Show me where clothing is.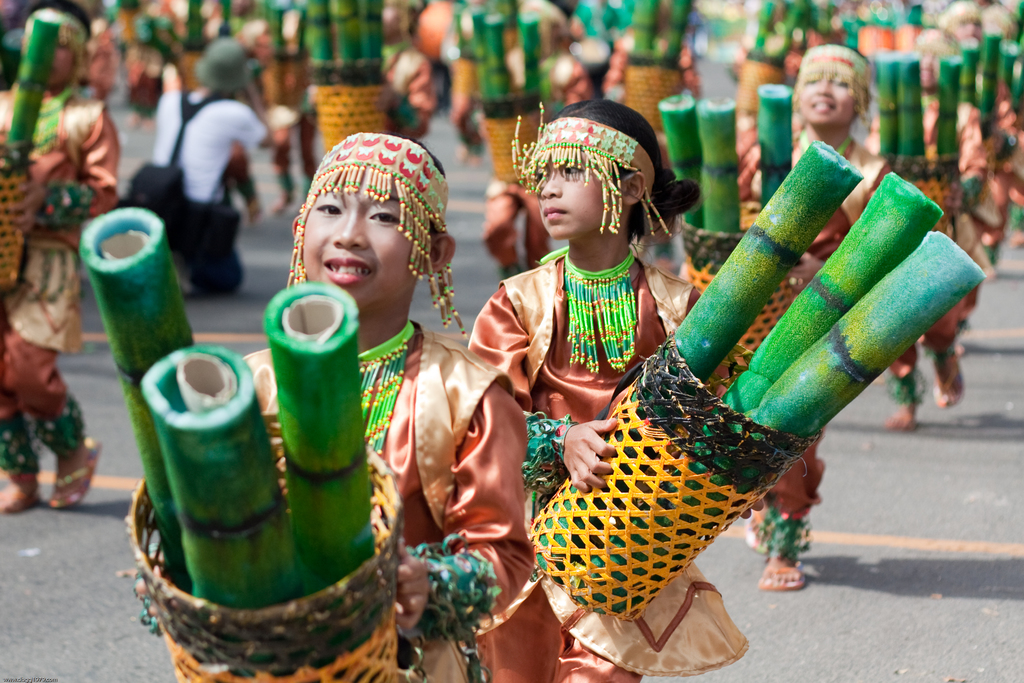
clothing is at [x1=468, y1=240, x2=747, y2=682].
